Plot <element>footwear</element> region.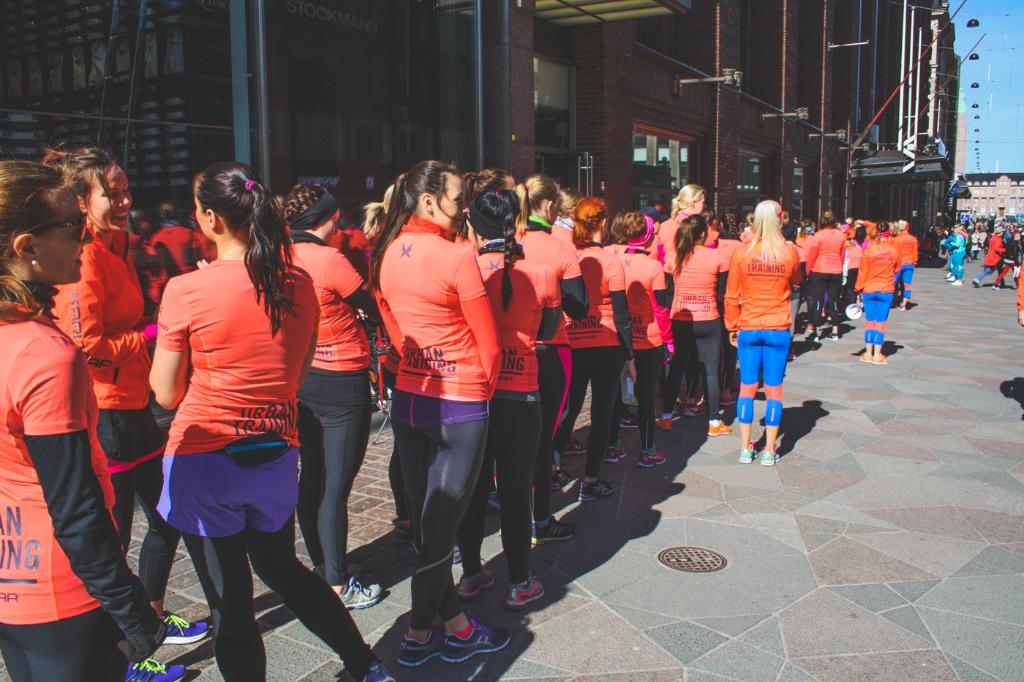
Plotted at BBox(652, 417, 670, 433).
